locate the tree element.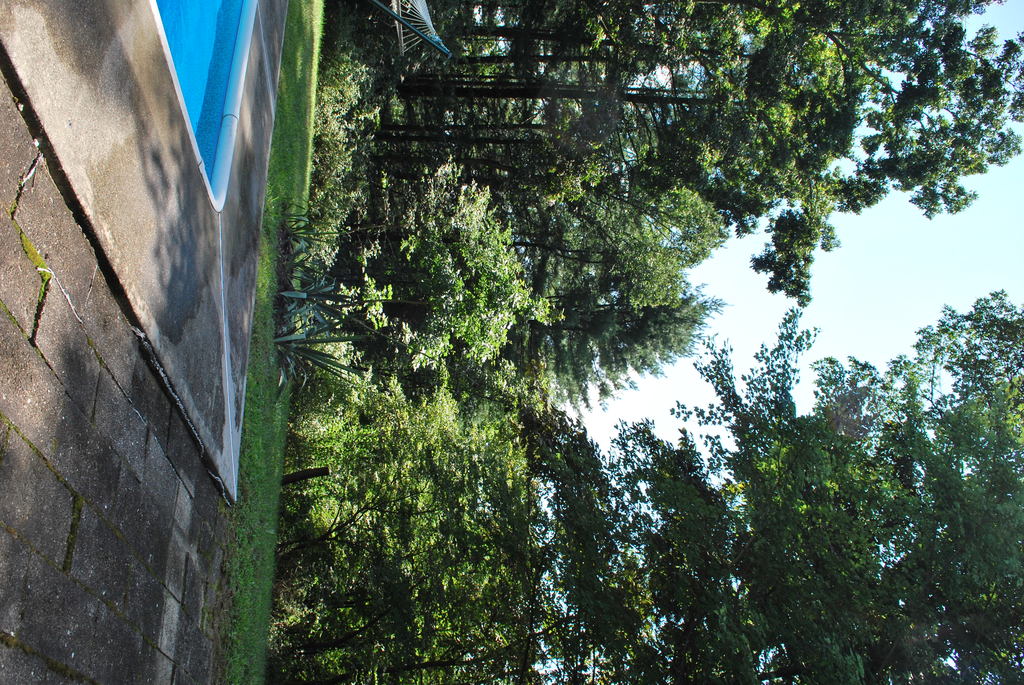
Element bbox: [left=262, top=0, right=1023, bottom=683].
